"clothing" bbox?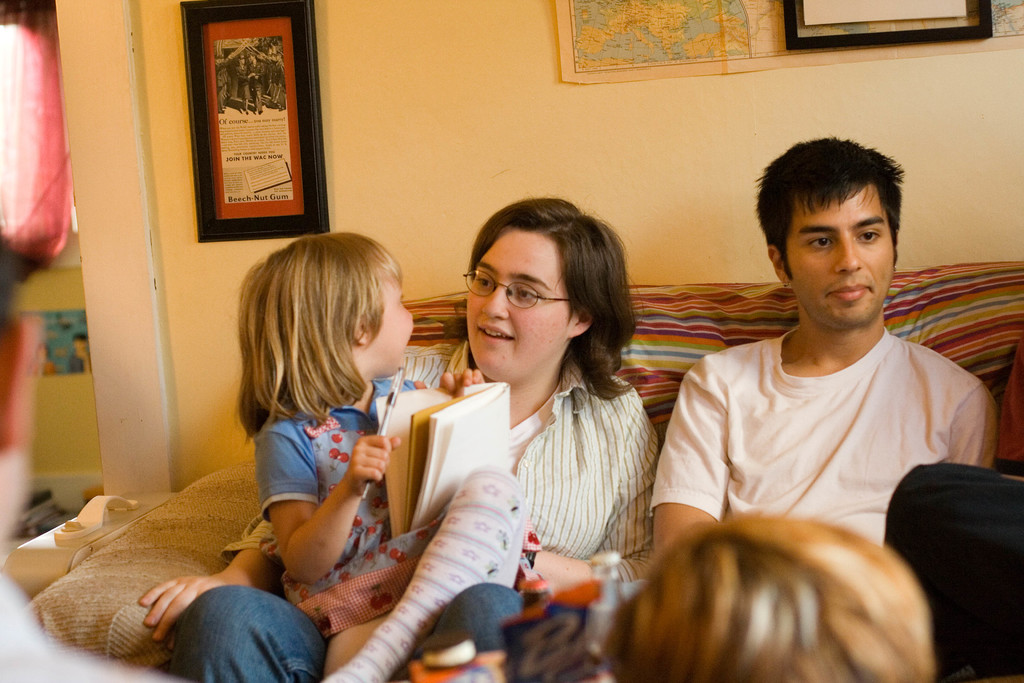
bbox(646, 328, 998, 546)
